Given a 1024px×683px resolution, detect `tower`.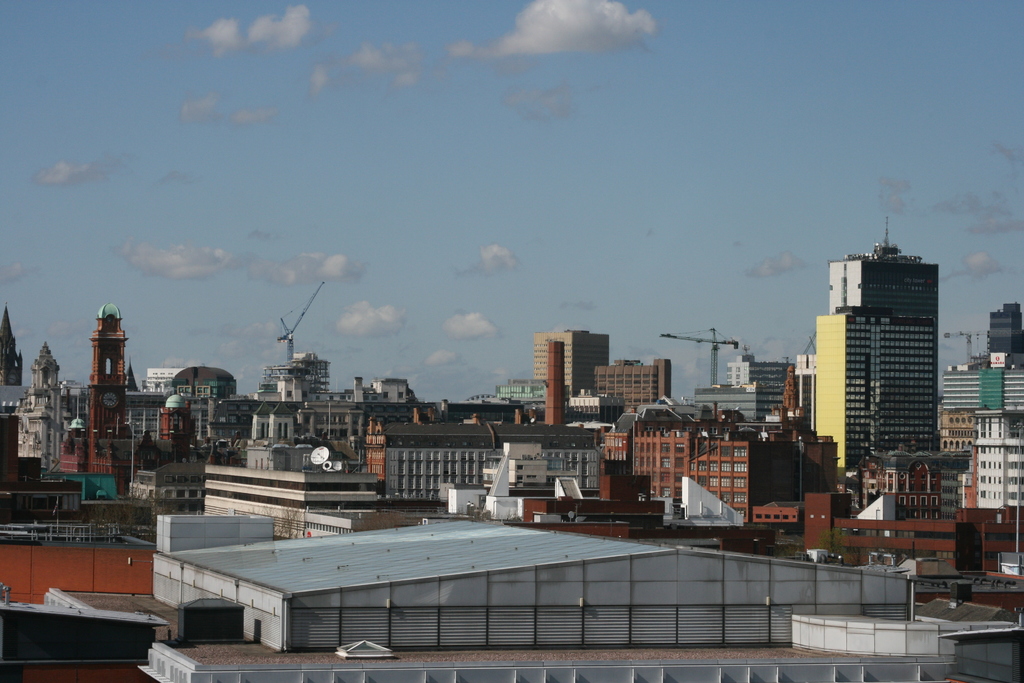
255/402/271/436.
